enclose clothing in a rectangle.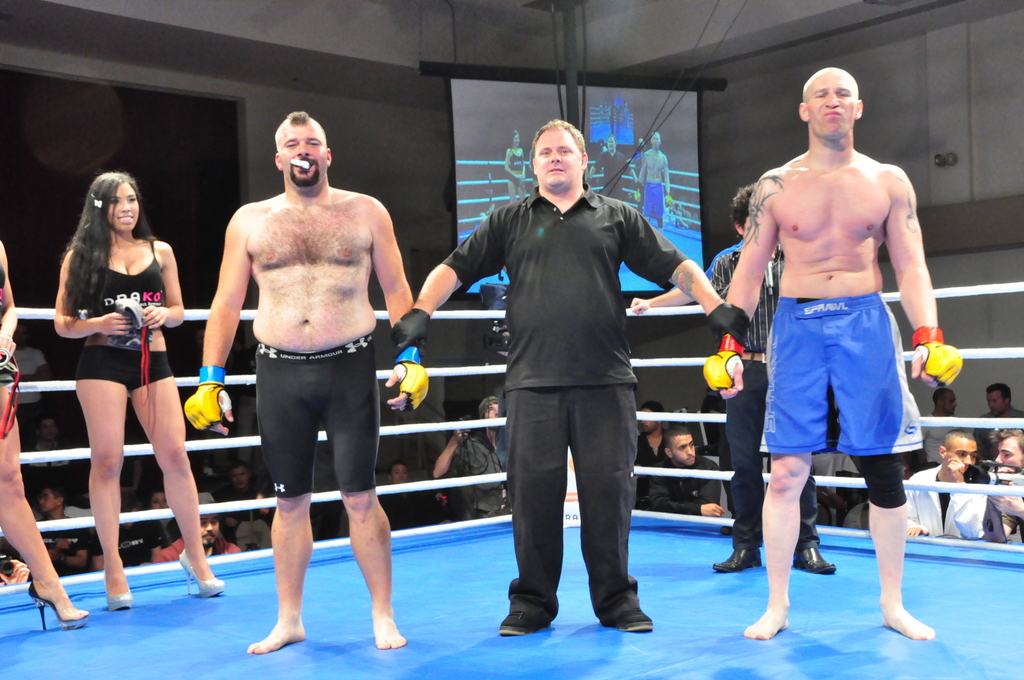
<bbox>70, 233, 175, 397</bbox>.
